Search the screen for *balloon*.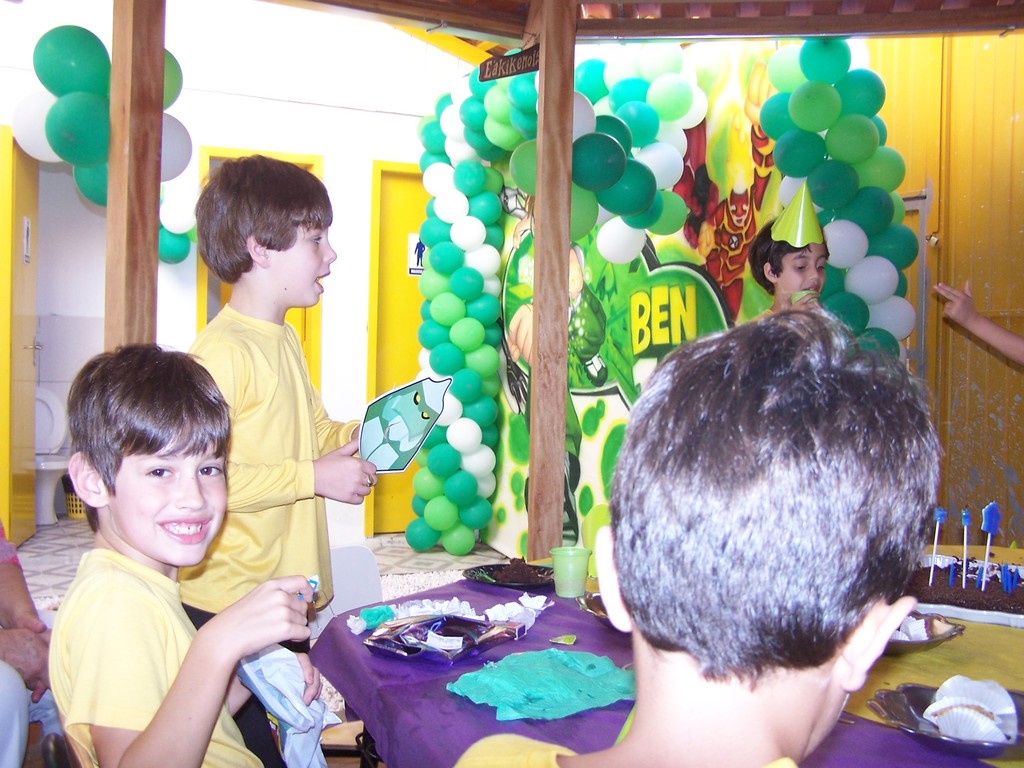
Found at <box>163,49,181,108</box>.
